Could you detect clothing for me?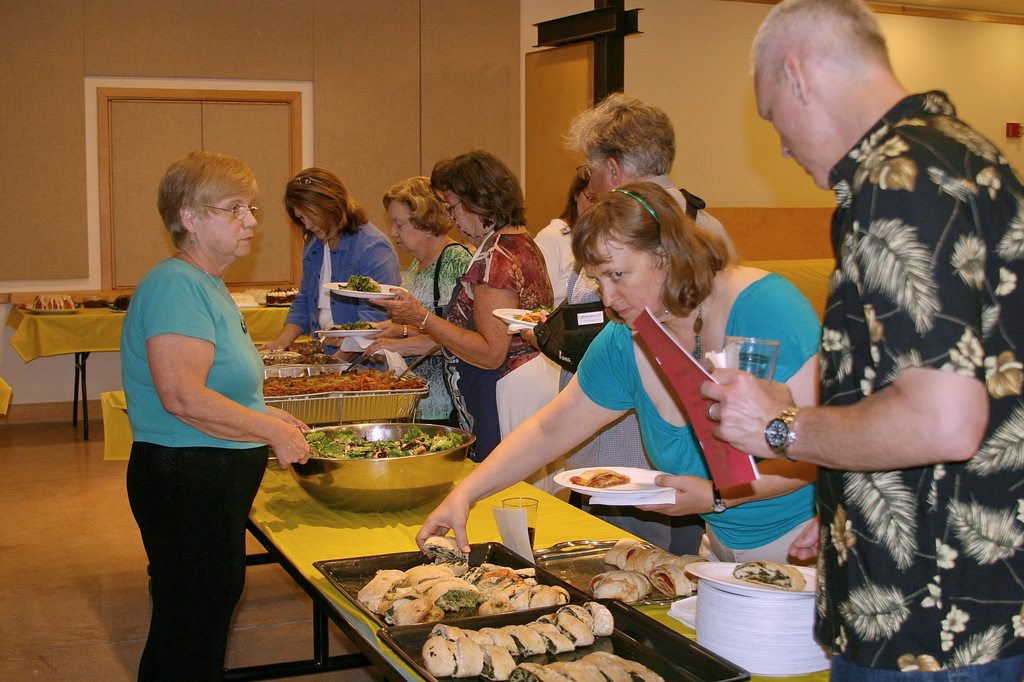
Detection result: (536, 209, 578, 315).
